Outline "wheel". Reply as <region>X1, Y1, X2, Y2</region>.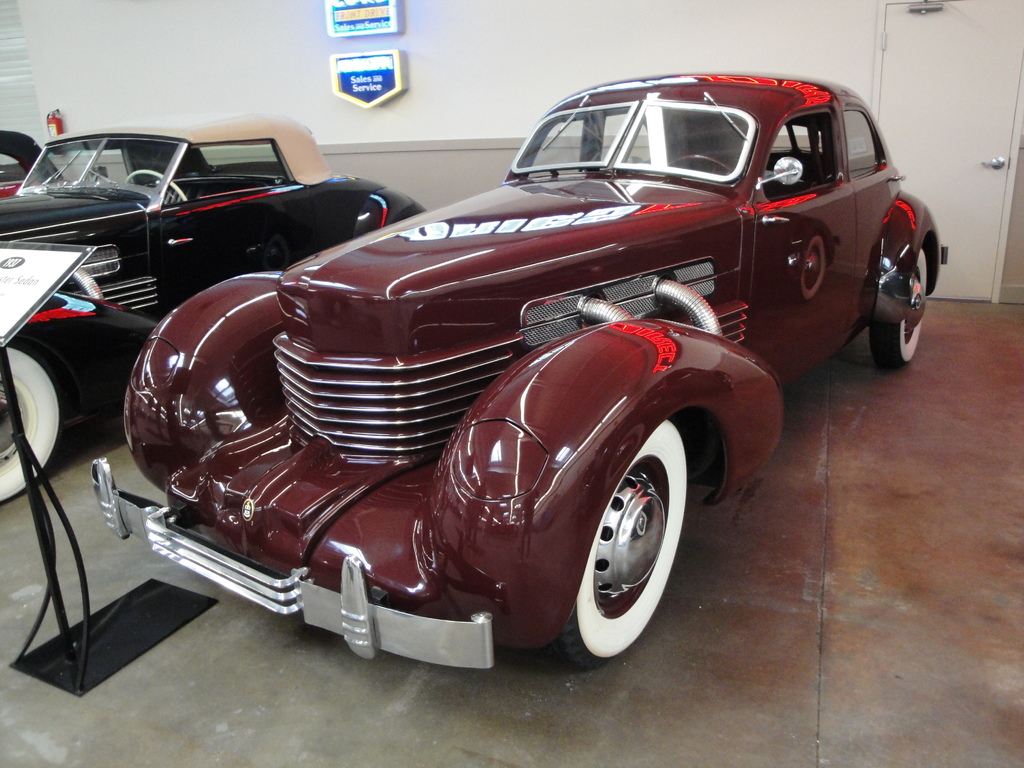
<region>125, 169, 189, 205</region>.
